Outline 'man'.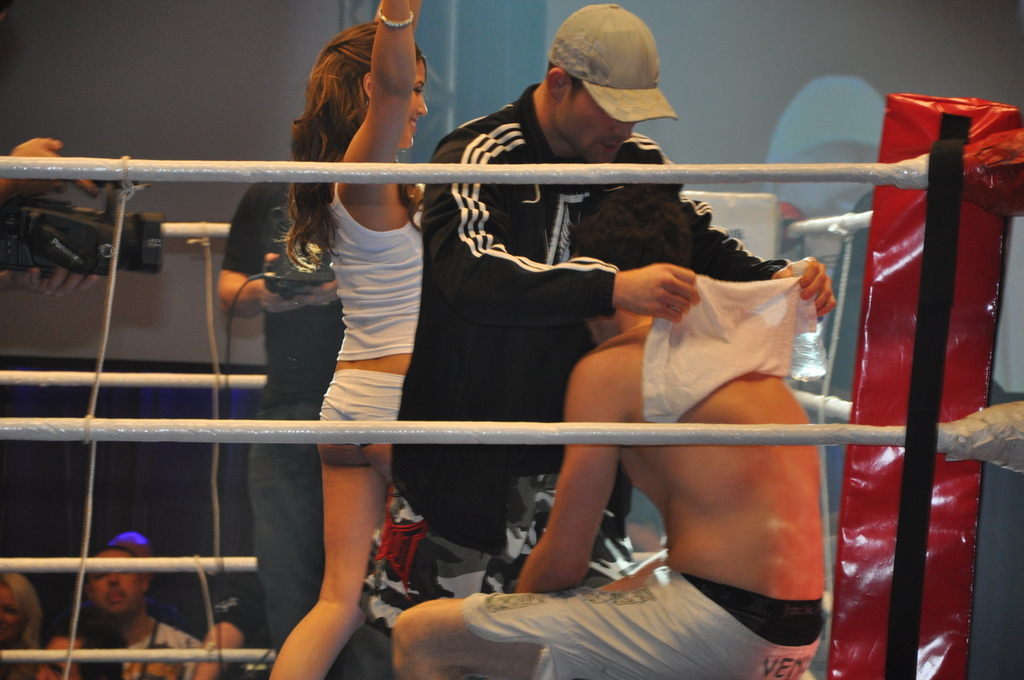
Outline: box=[74, 545, 200, 679].
